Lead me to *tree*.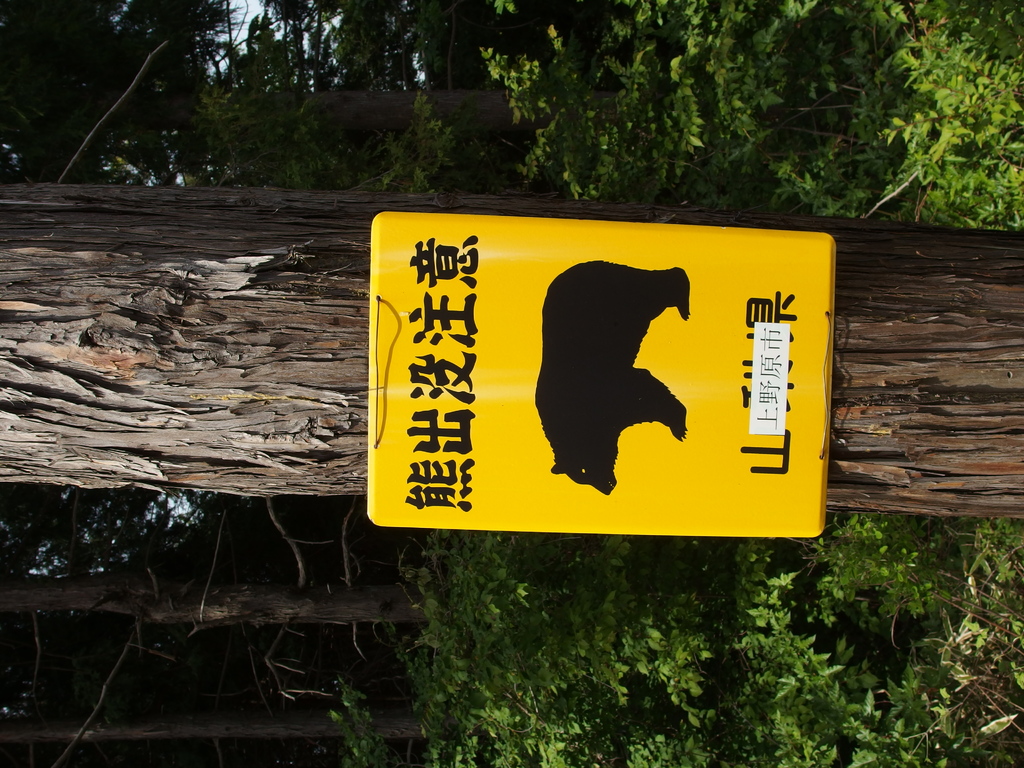
Lead to left=0, top=214, right=1023, bottom=523.
